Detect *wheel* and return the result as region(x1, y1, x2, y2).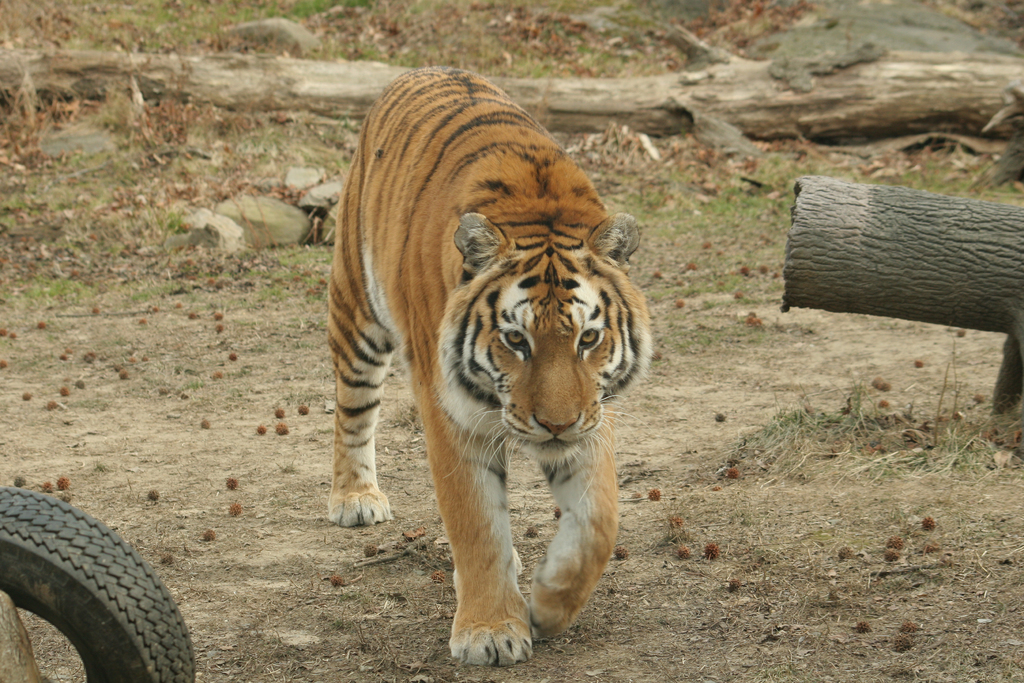
region(0, 488, 198, 682).
